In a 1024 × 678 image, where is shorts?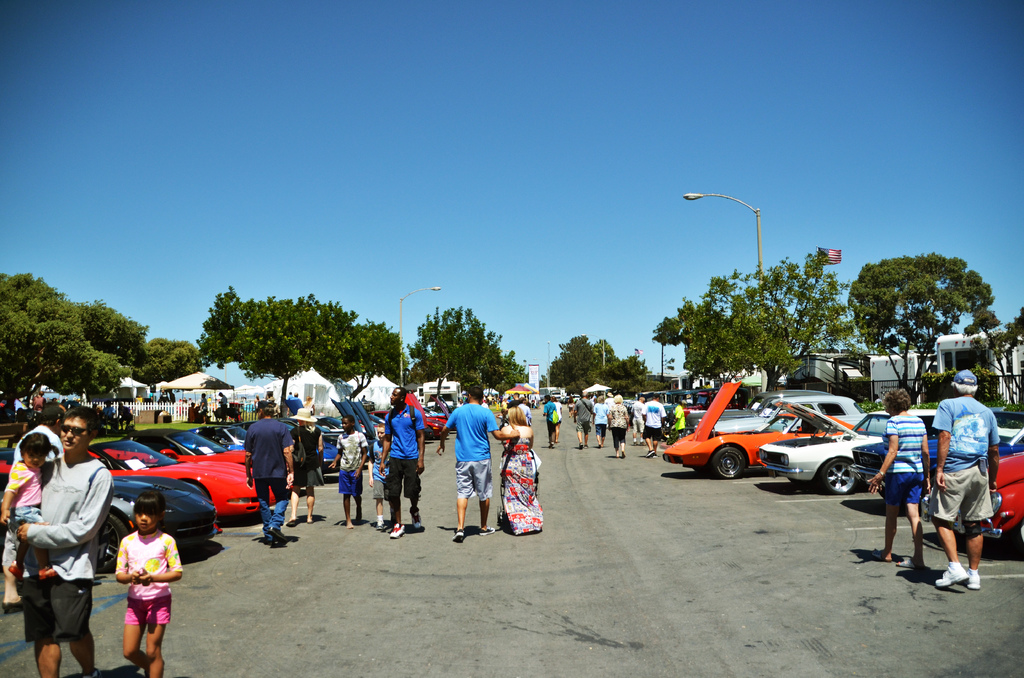
[left=385, top=462, right=429, bottom=496].
